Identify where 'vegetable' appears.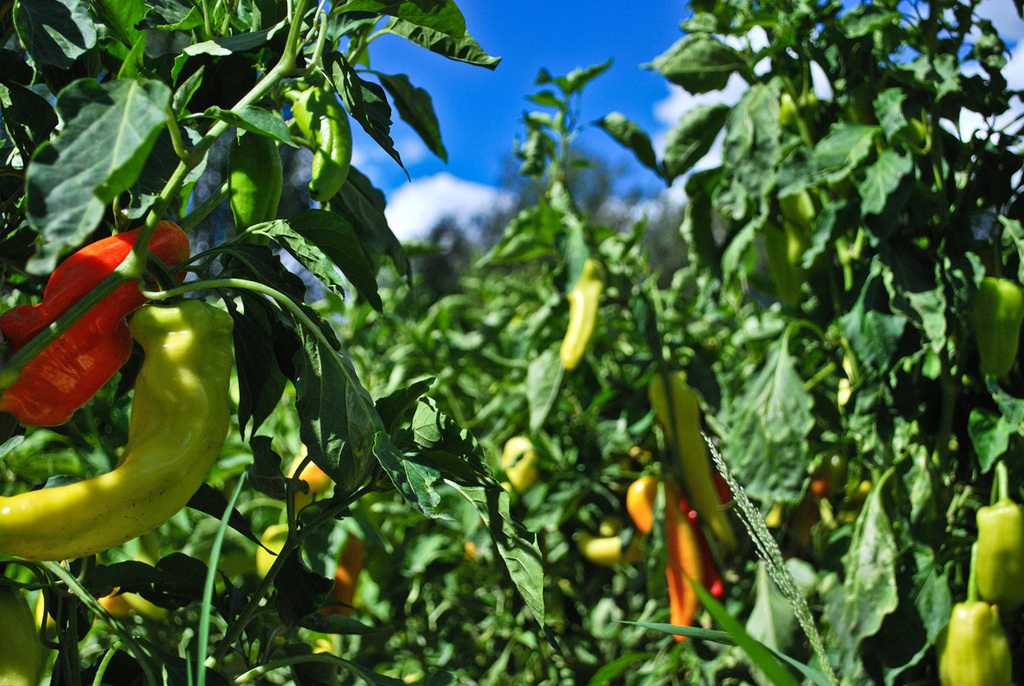
Appears at pyautogui.locateOnScreen(559, 264, 605, 371).
